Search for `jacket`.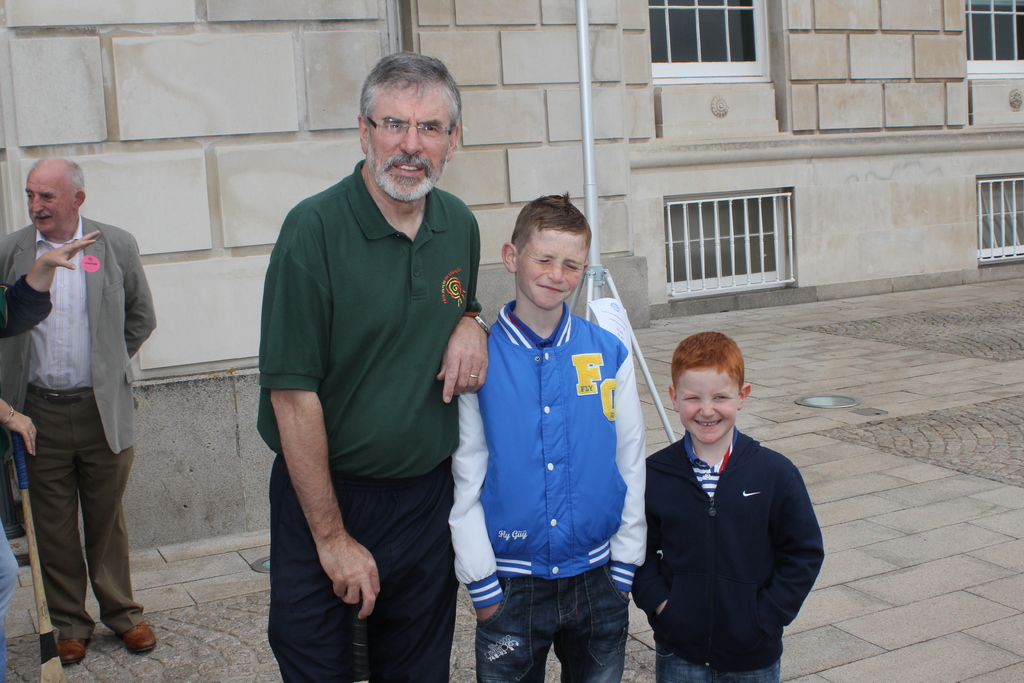
Found at Rect(448, 294, 646, 611).
